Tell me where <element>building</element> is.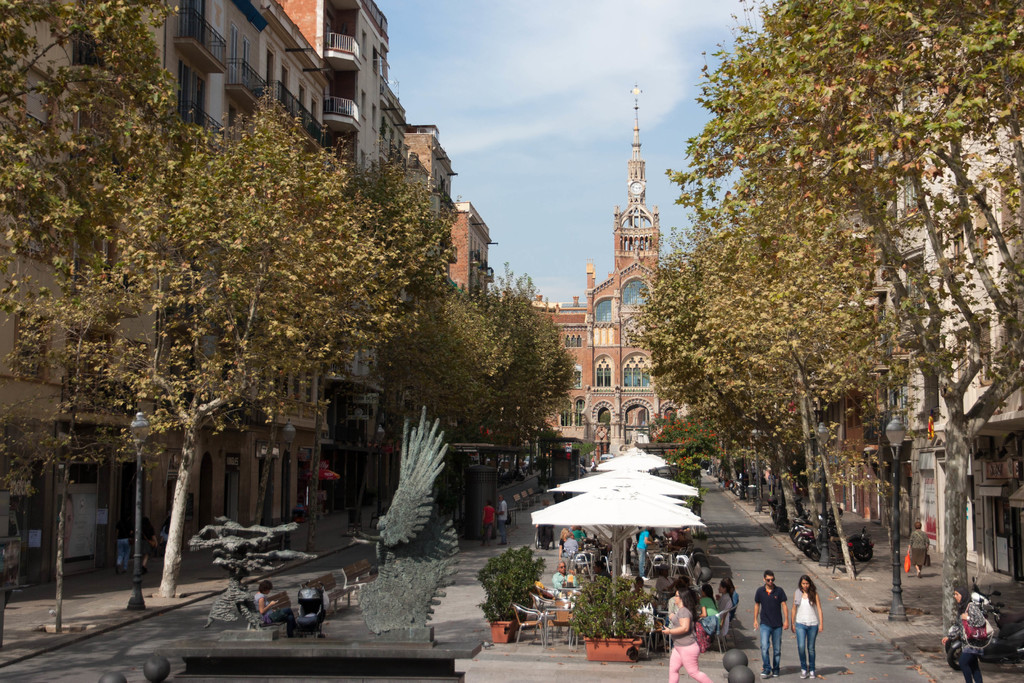
<element>building</element> is at box=[834, 202, 910, 531].
